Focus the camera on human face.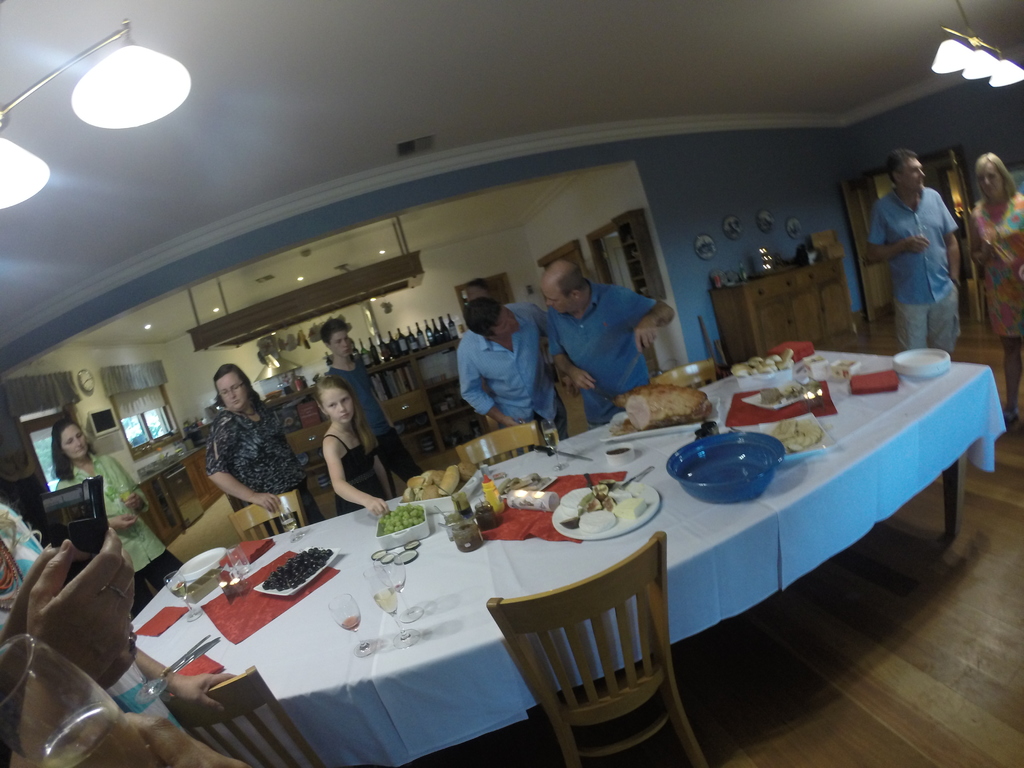
Focus region: pyautogui.locateOnScreen(318, 378, 363, 431).
